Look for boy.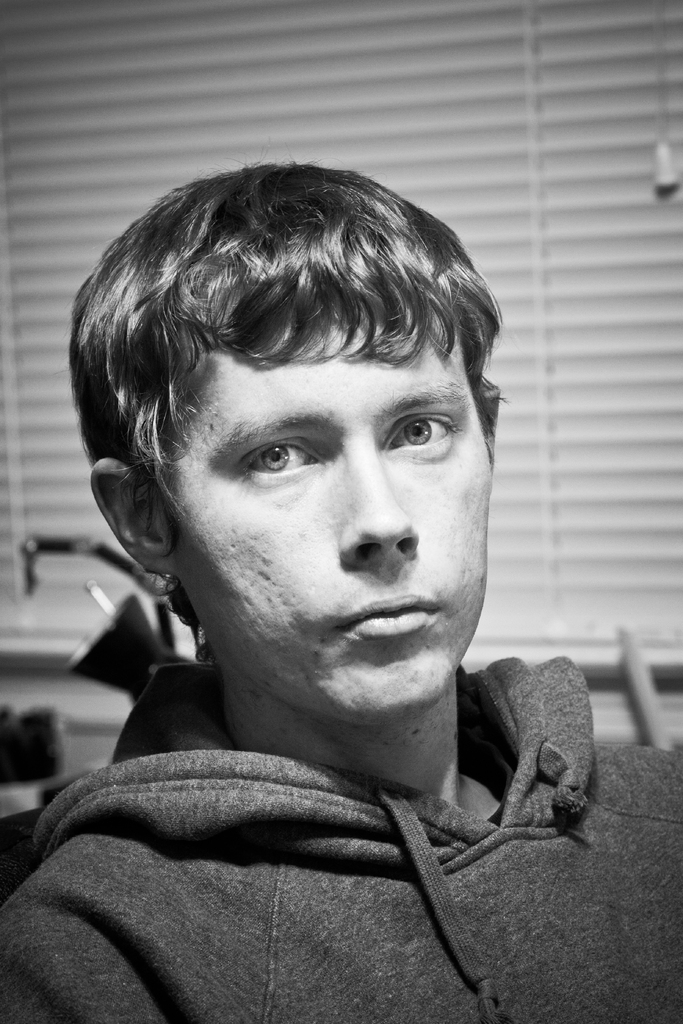
Found: x1=0 y1=165 x2=682 y2=1023.
